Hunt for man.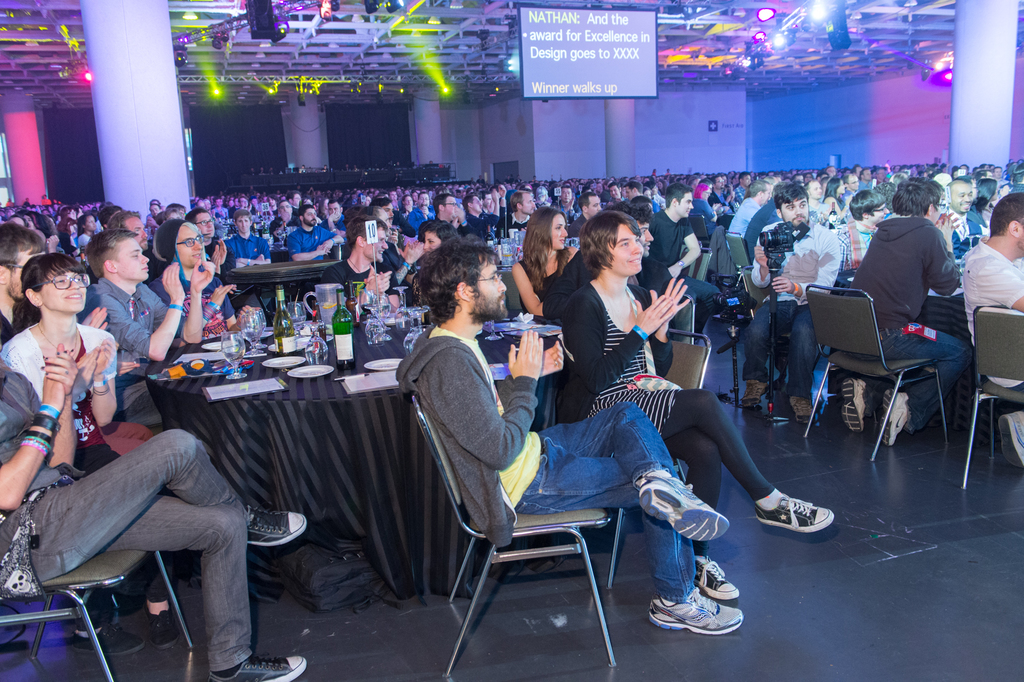
Hunted down at <box>207,199,223,213</box>.
